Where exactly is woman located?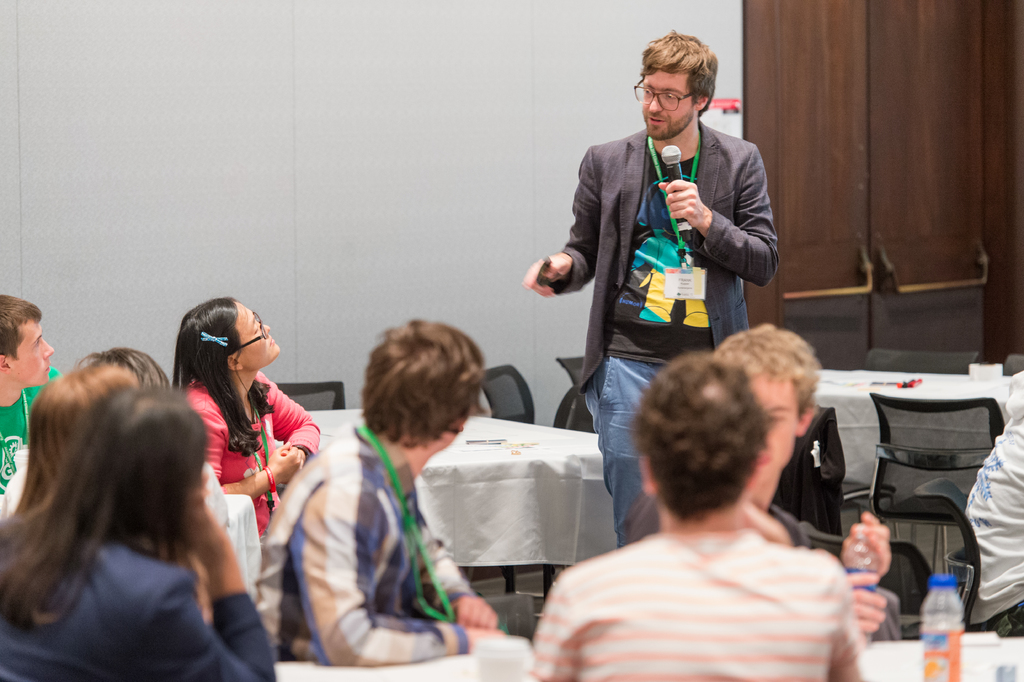
Its bounding box is 182, 293, 328, 545.
